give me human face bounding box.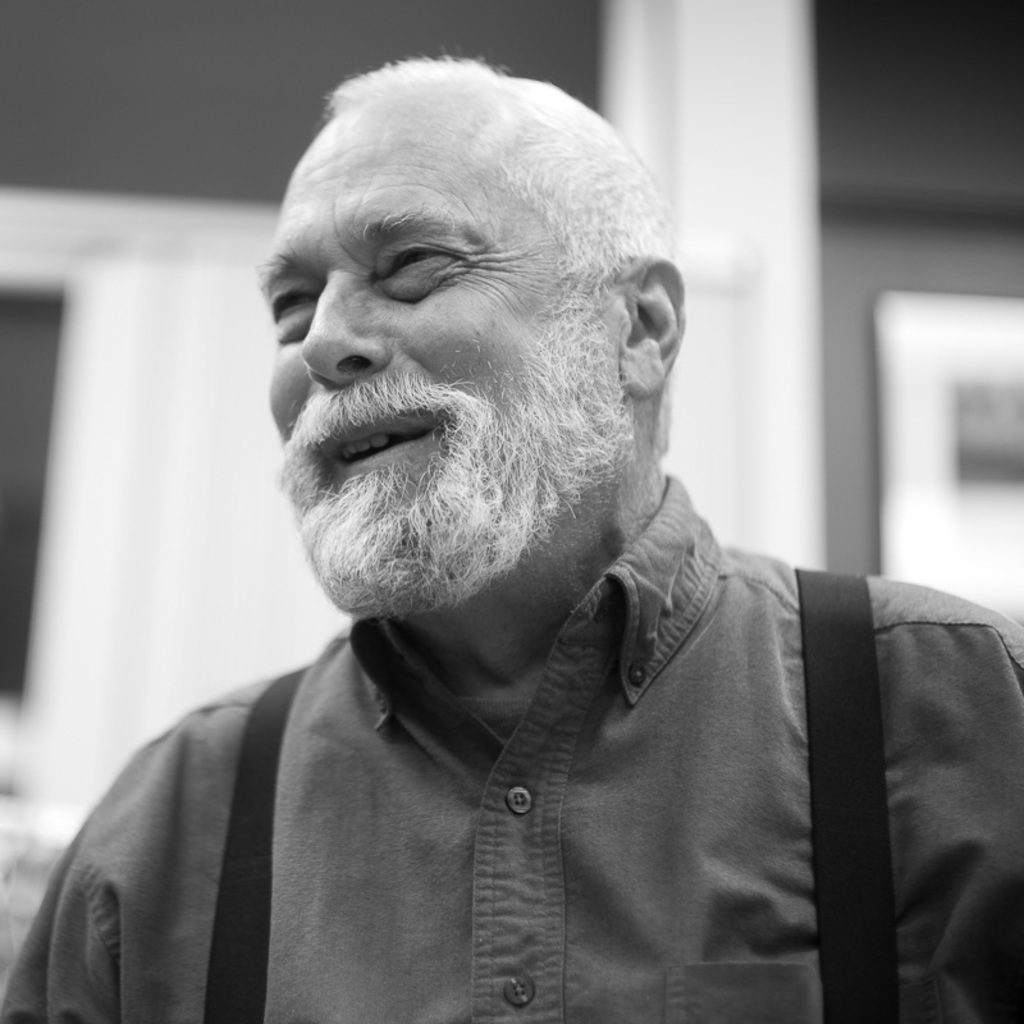
locate(273, 87, 618, 604).
